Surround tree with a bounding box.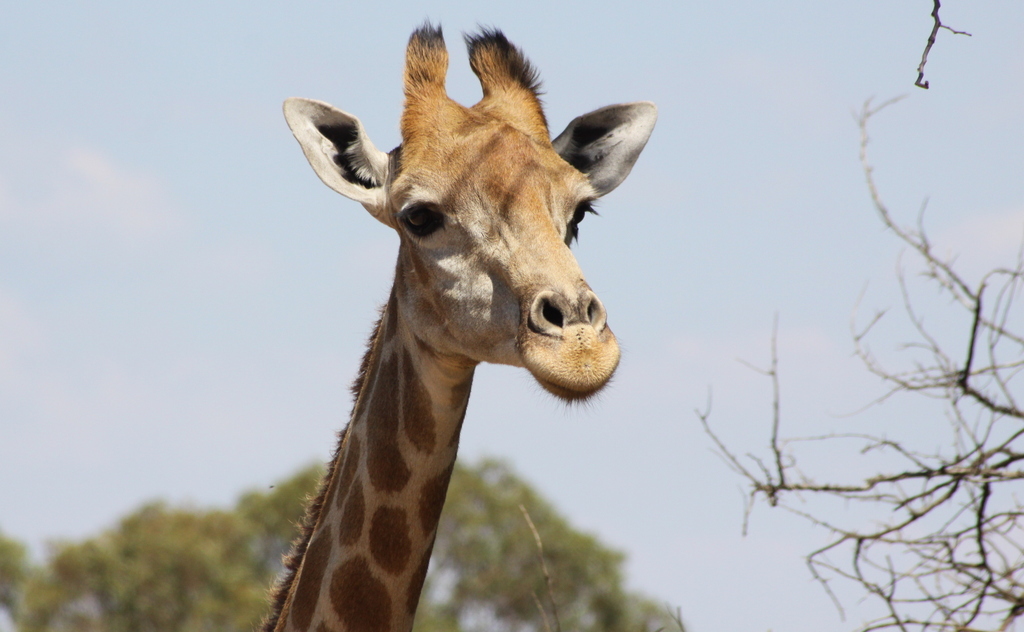
[420, 446, 679, 631].
